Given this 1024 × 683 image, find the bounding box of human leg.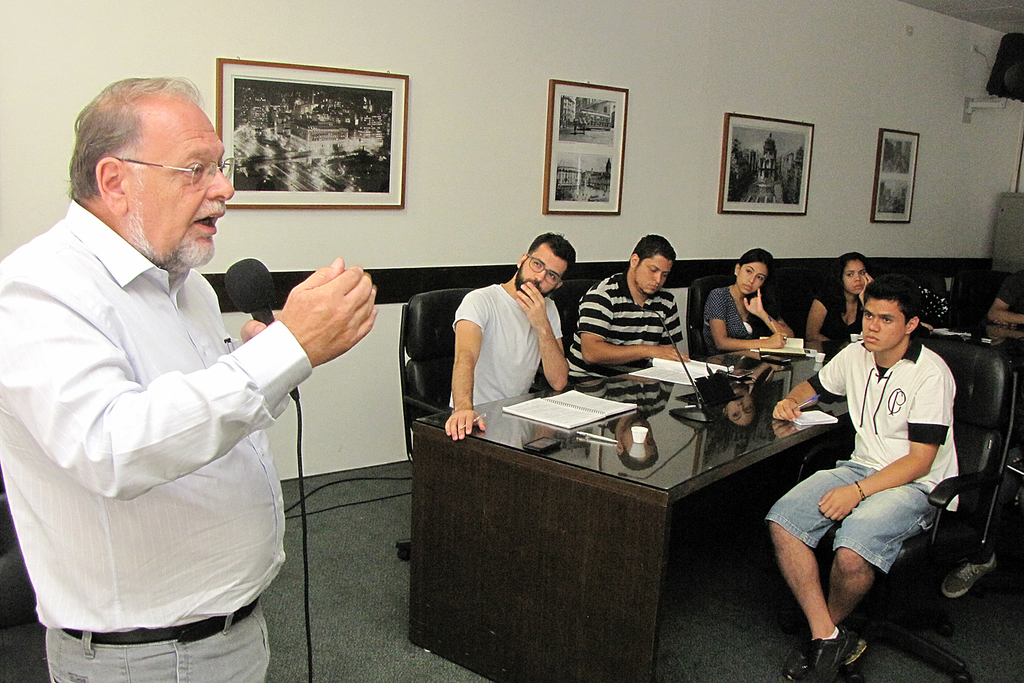
(766,463,932,676).
